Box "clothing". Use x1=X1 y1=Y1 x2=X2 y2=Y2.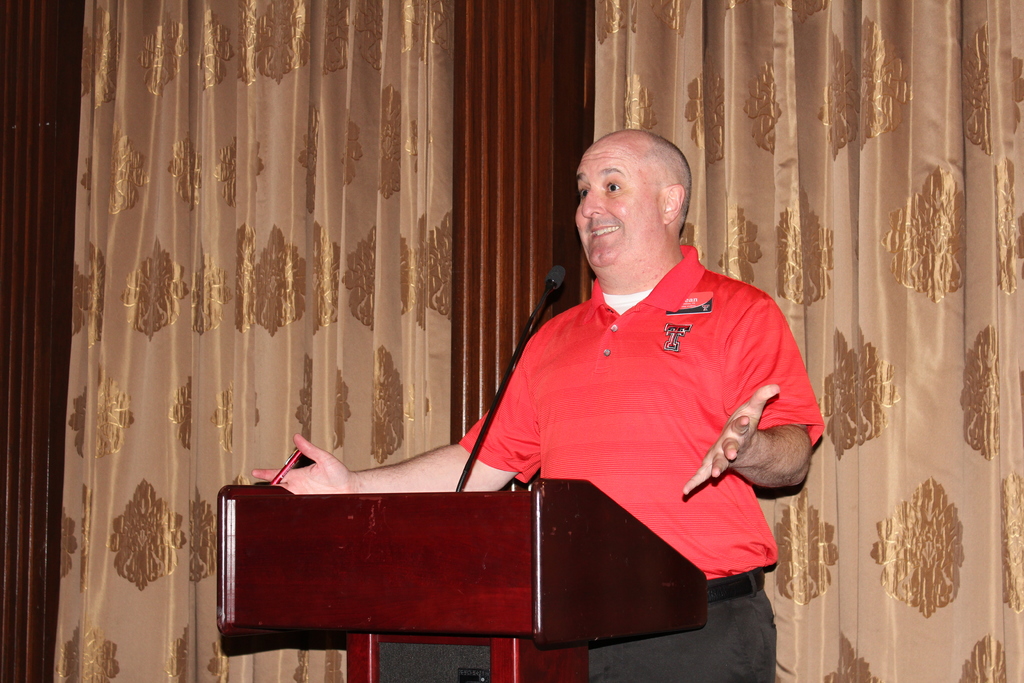
x1=558 y1=556 x2=796 y2=682.
